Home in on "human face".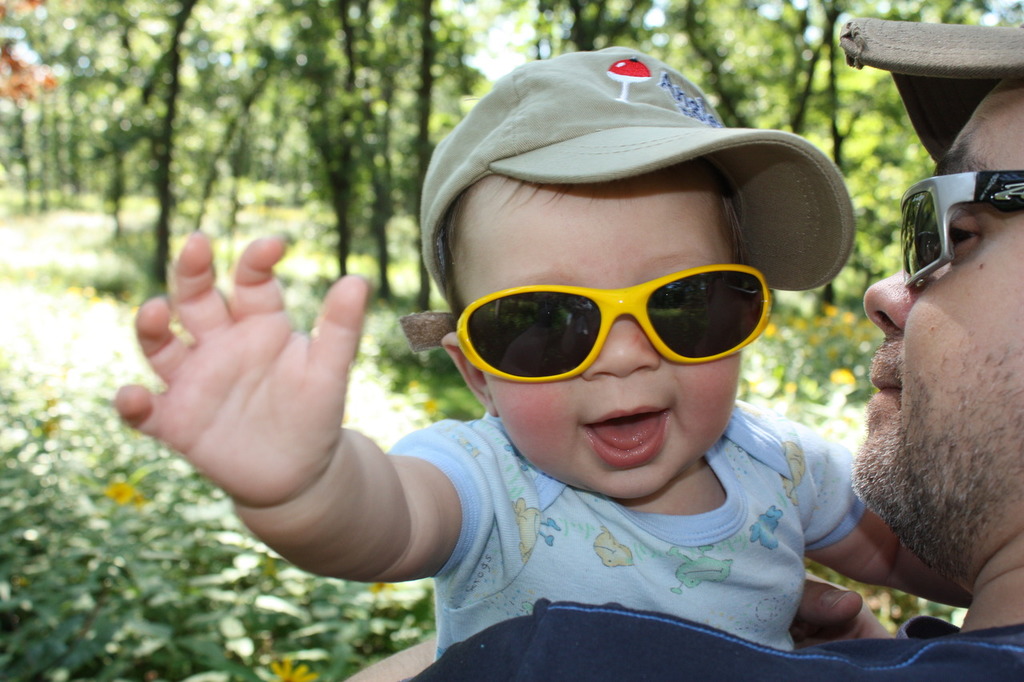
Homed in at <bbox>452, 178, 736, 499</bbox>.
